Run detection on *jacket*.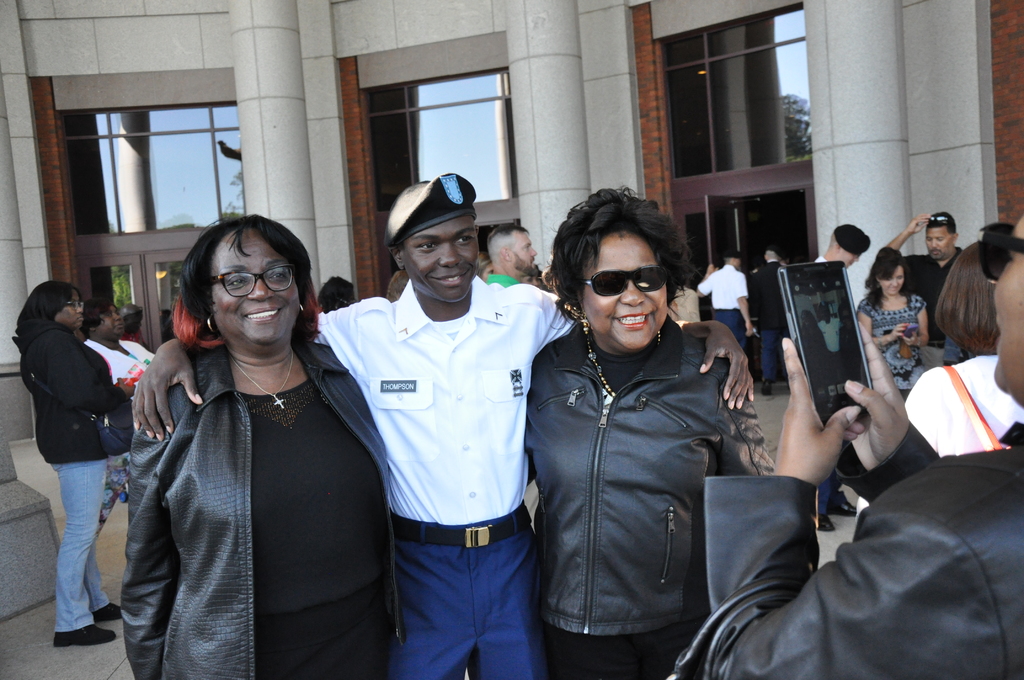
Result: pyautogui.locateOnScreen(122, 338, 408, 679).
